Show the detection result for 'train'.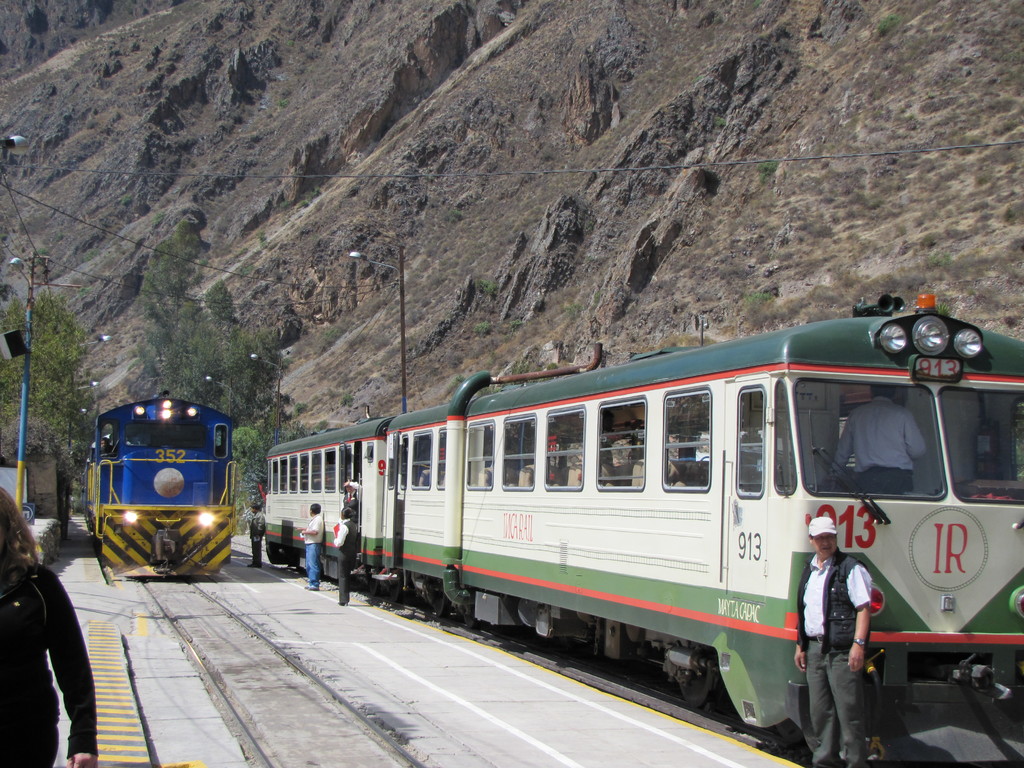
[83, 390, 239, 580].
